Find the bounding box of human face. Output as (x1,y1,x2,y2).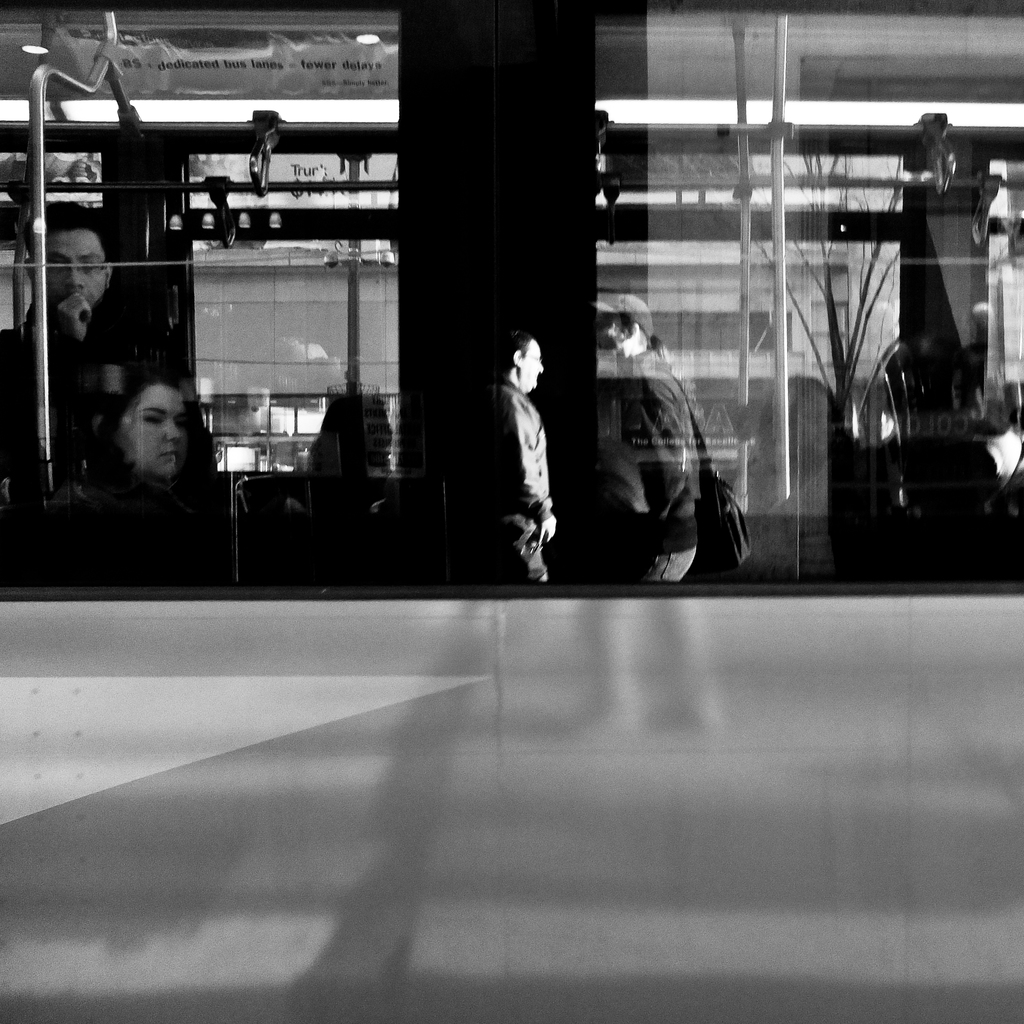
(46,232,104,308).
